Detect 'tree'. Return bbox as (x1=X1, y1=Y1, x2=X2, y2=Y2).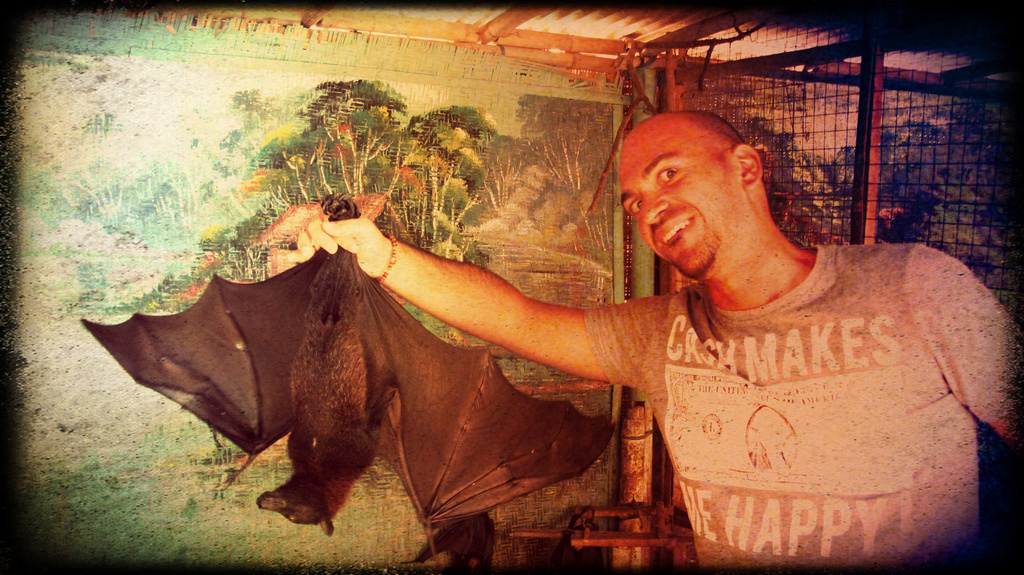
(x1=200, y1=74, x2=502, y2=270).
